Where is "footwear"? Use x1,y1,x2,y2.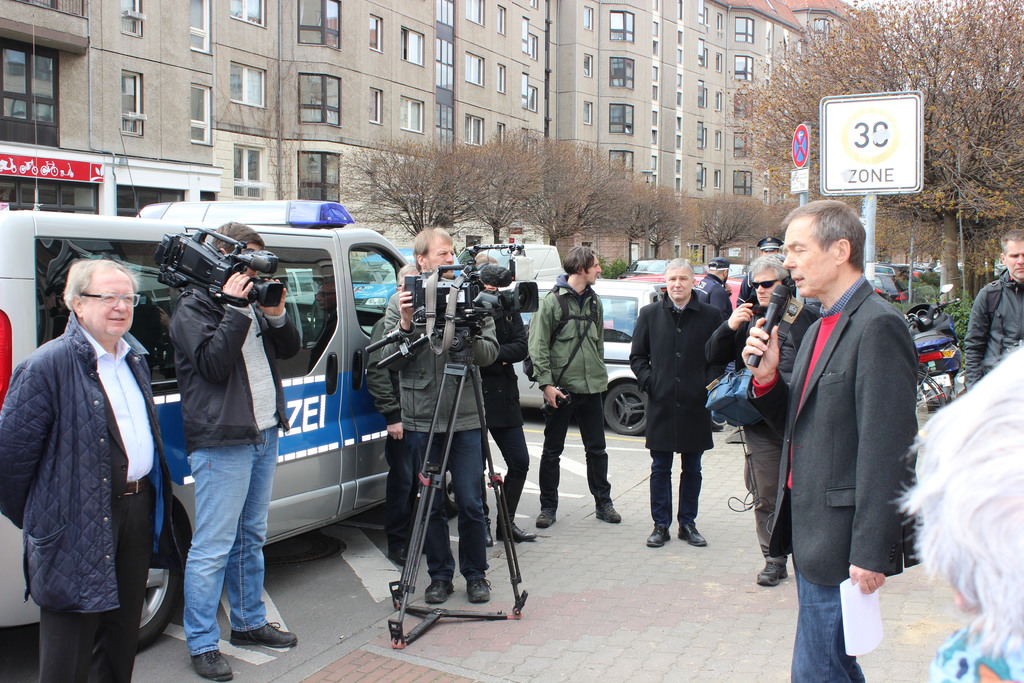
535,509,557,528.
